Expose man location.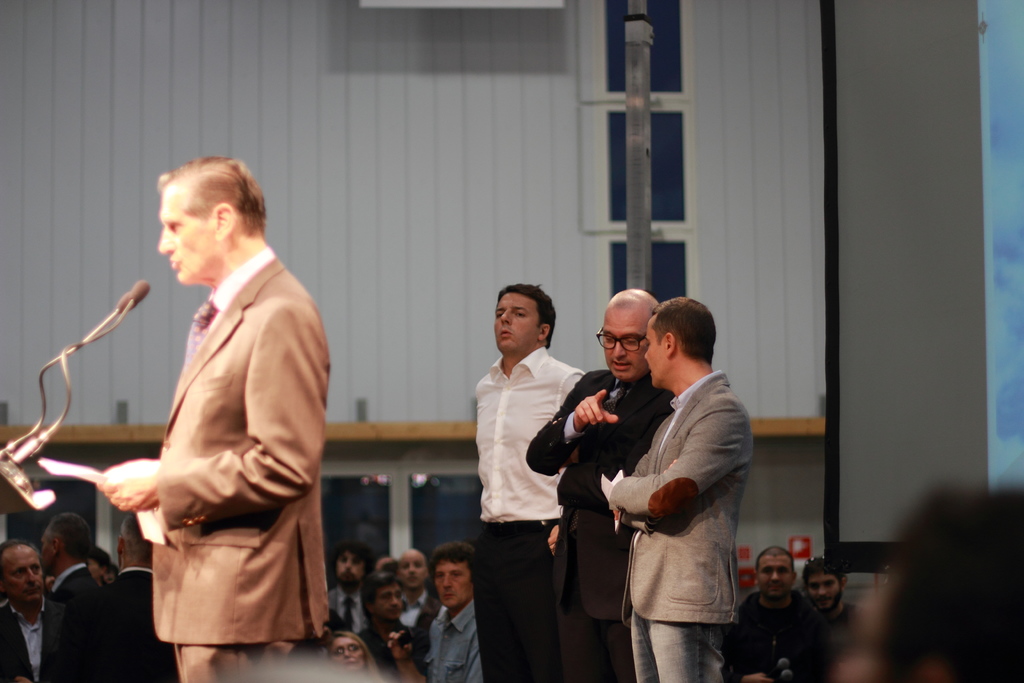
Exposed at [98,512,179,682].
